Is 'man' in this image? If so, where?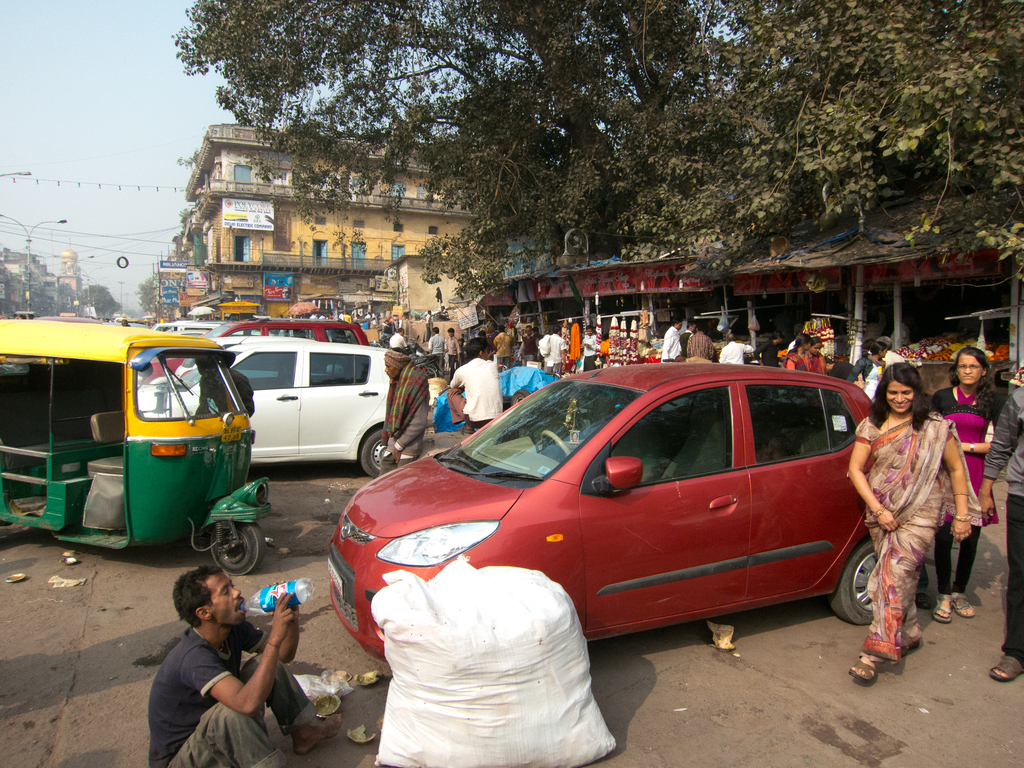
Yes, at bbox(448, 337, 502, 430).
